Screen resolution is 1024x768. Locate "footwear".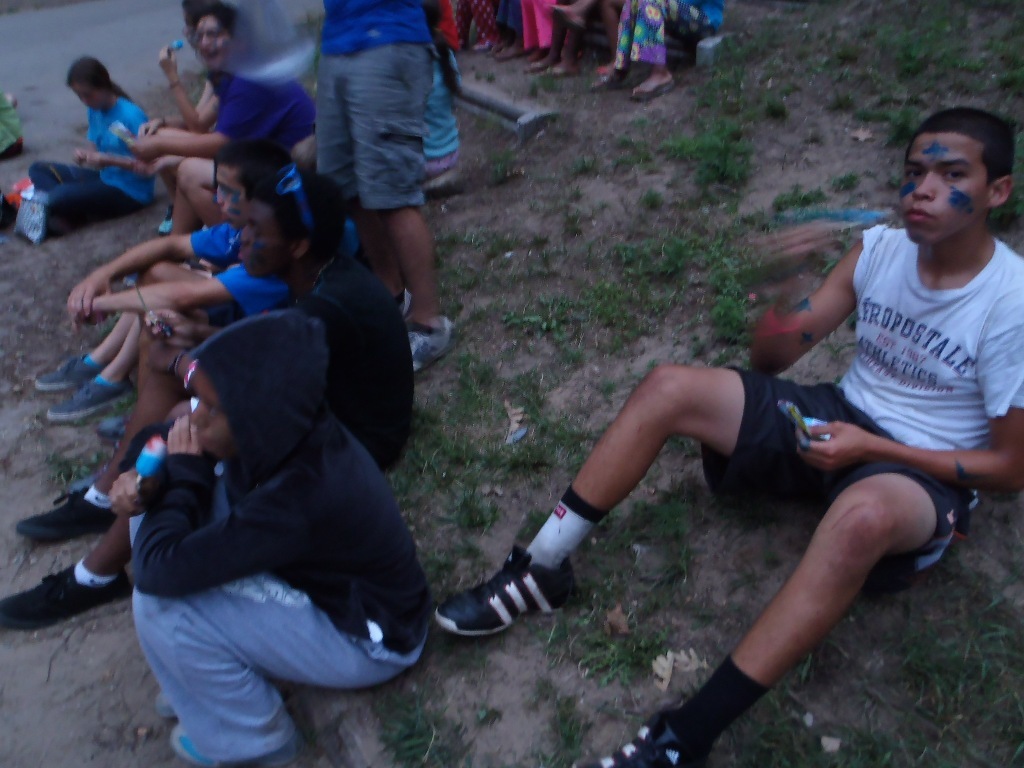
156/207/177/231.
